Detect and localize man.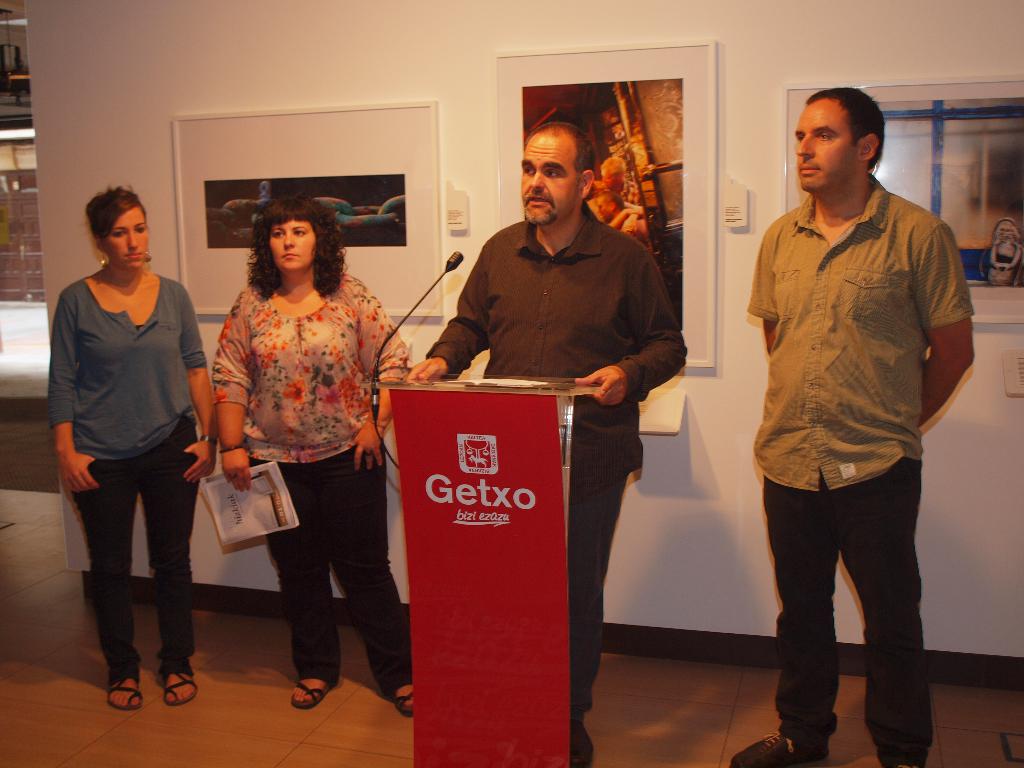
Localized at x1=725 y1=79 x2=977 y2=732.
